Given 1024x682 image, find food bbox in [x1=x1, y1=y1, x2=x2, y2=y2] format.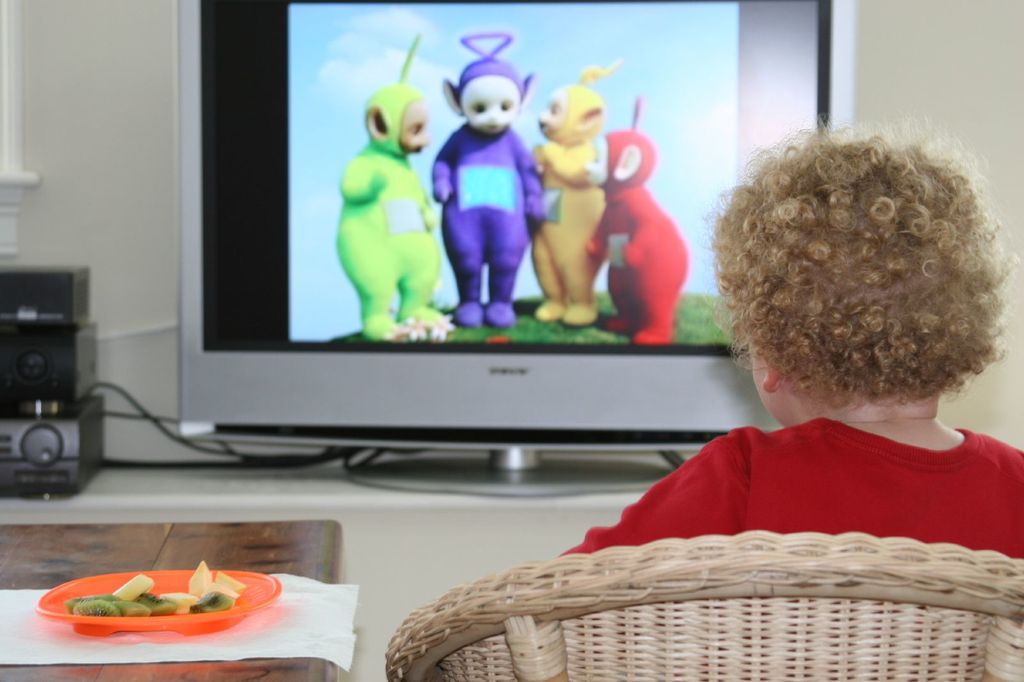
[x1=67, y1=553, x2=245, y2=619].
